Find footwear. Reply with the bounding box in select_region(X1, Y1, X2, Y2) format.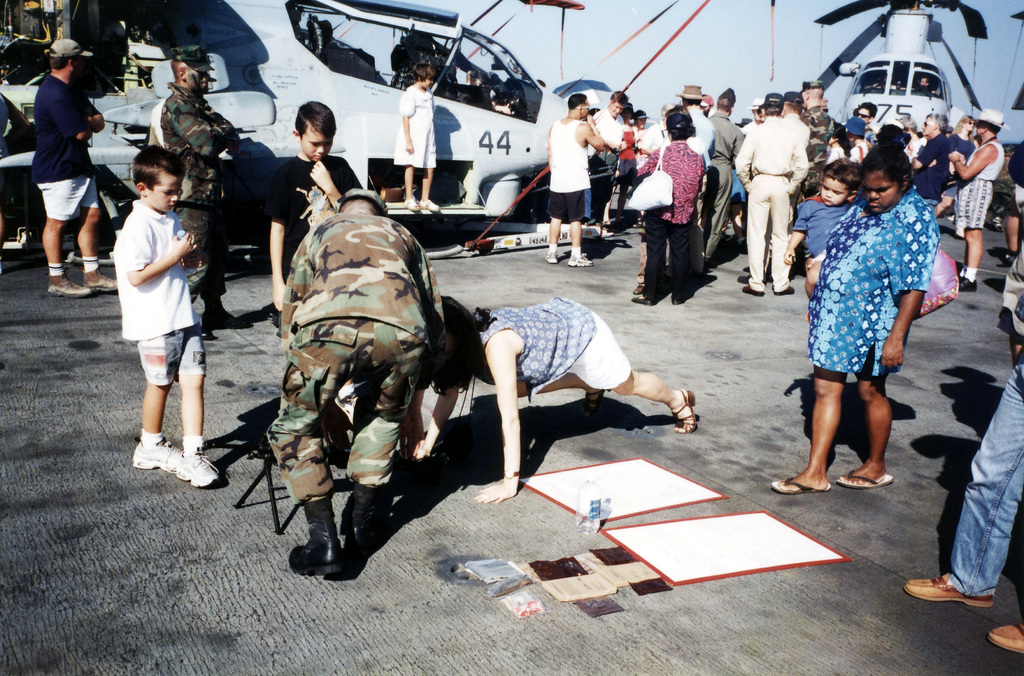
select_region(989, 217, 1002, 231).
